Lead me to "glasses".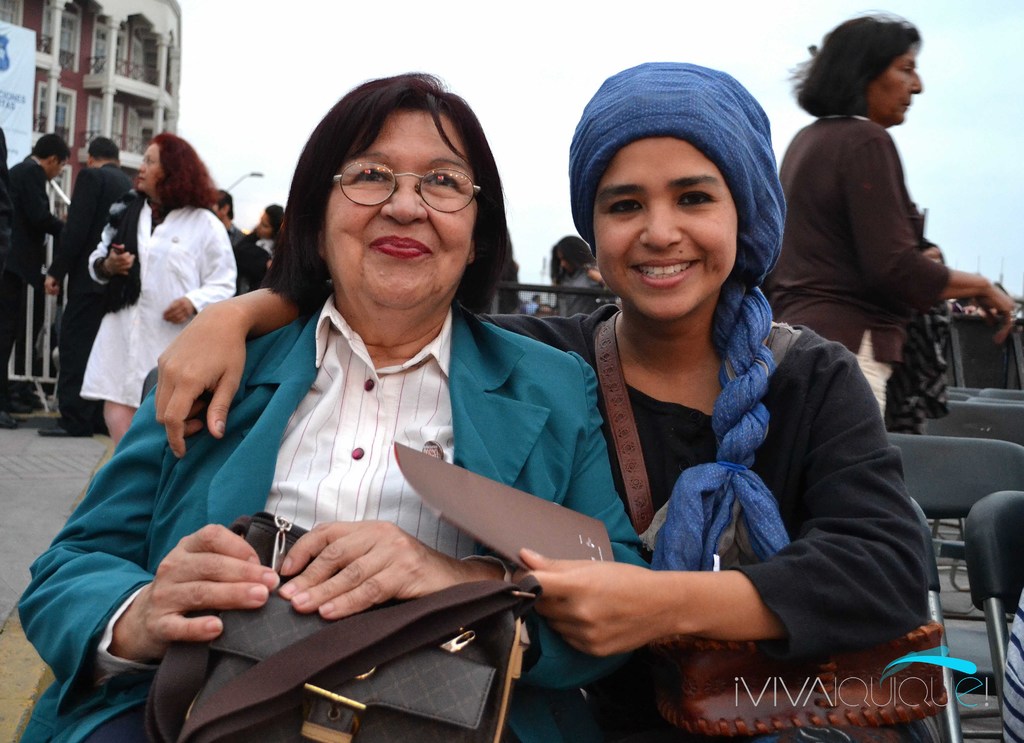
Lead to (336, 154, 475, 205).
